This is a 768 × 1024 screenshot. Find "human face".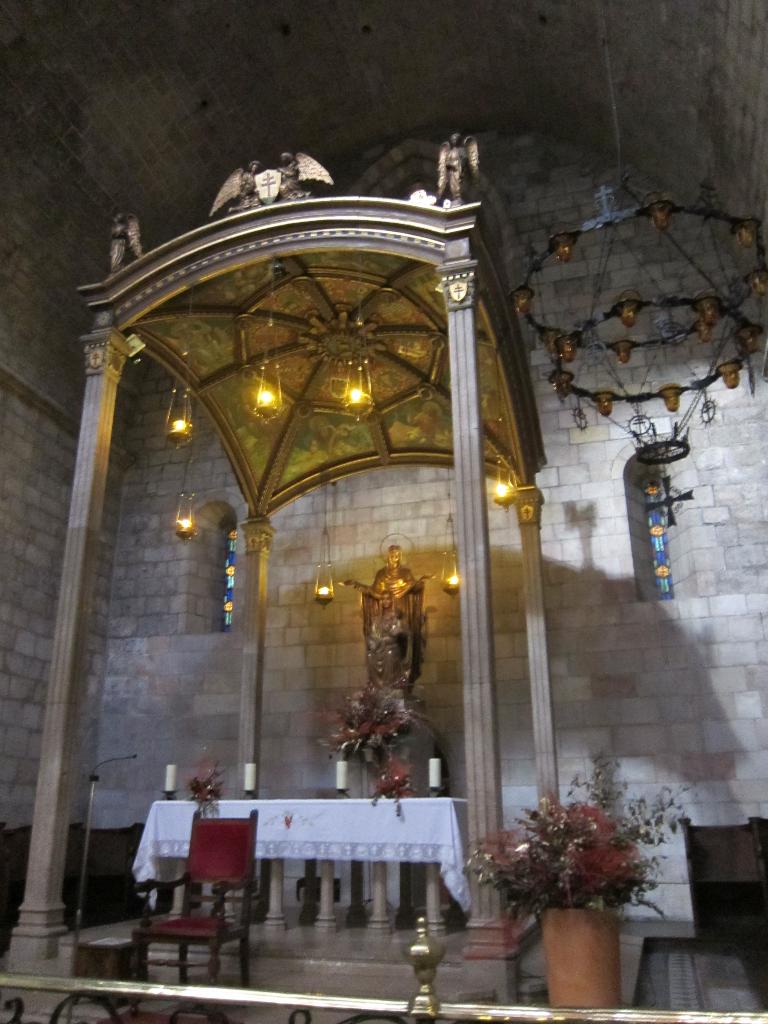
Bounding box: x1=388, y1=550, x2=401, y2=568.
